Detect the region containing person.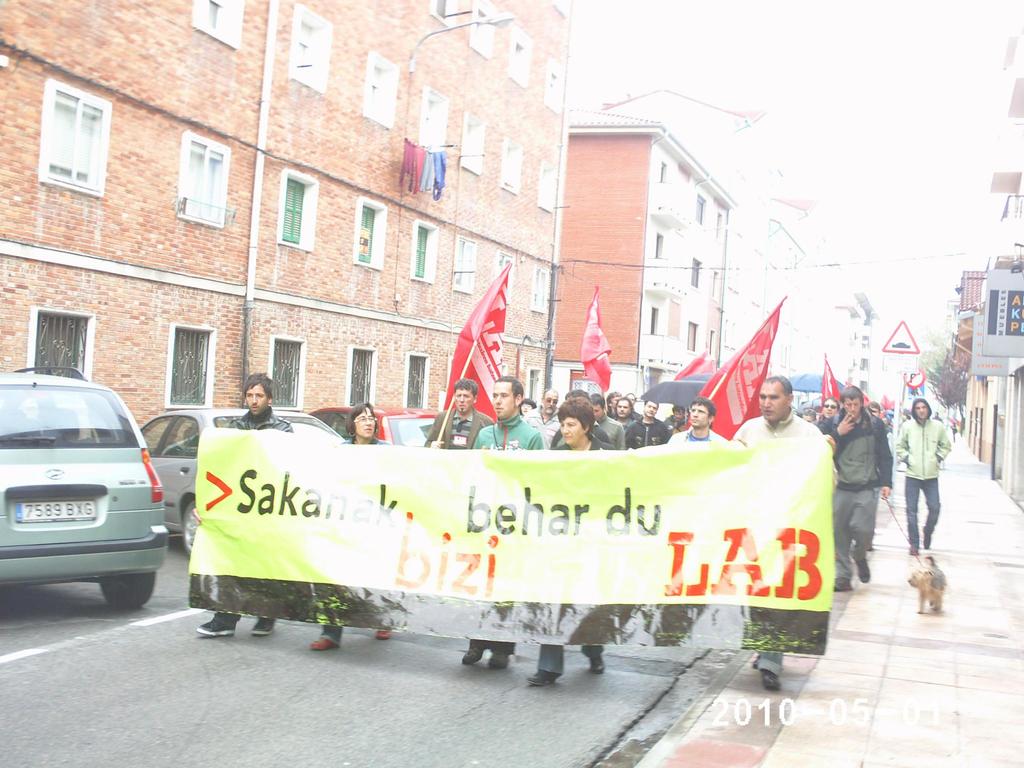
{"x1": 460, "y1": 372, "x2": 541, "y2": 663}.
